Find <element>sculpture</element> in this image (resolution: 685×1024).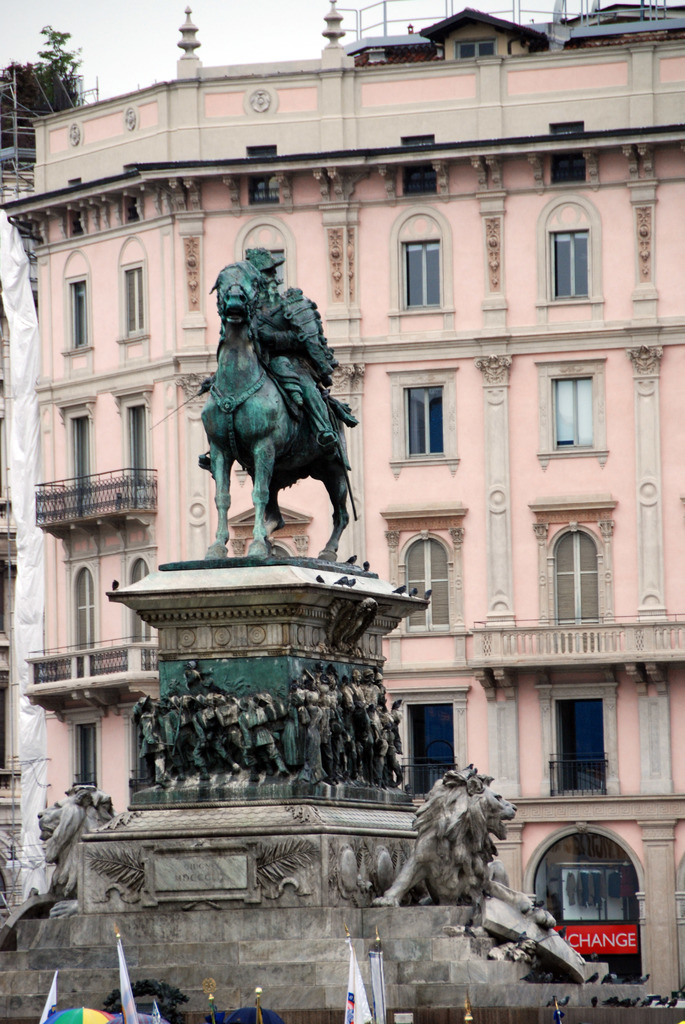
bbox(130, 710, 173, 776).
